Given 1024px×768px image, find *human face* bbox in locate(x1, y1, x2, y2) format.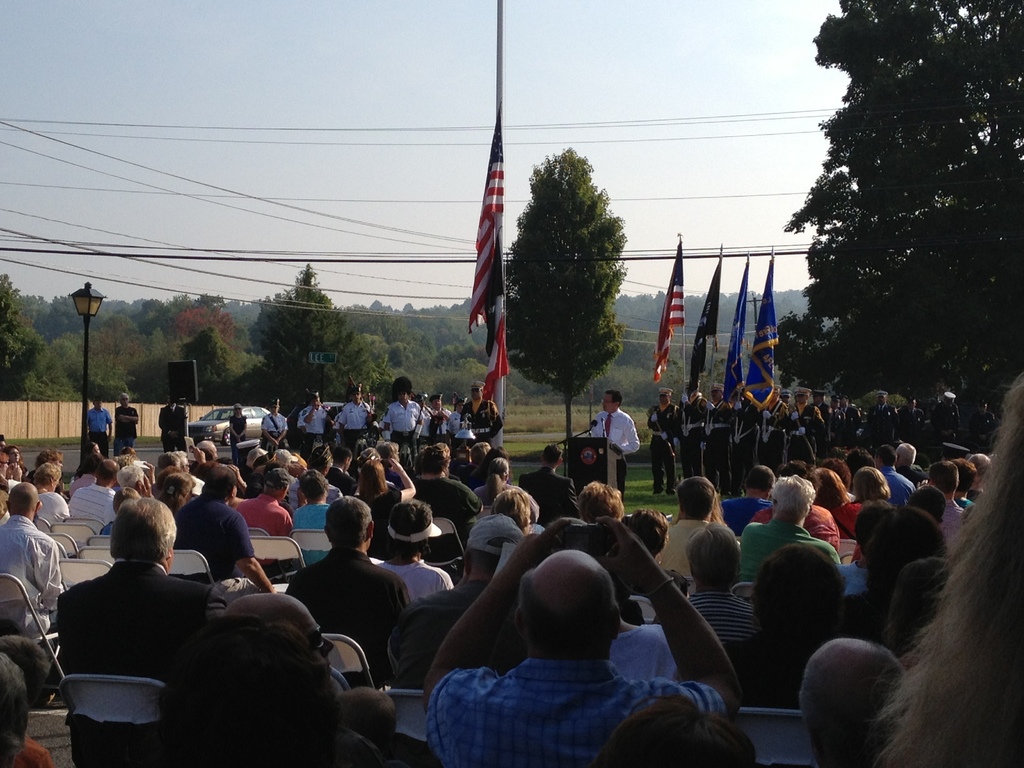
locate(795, 396, 807, 404).
